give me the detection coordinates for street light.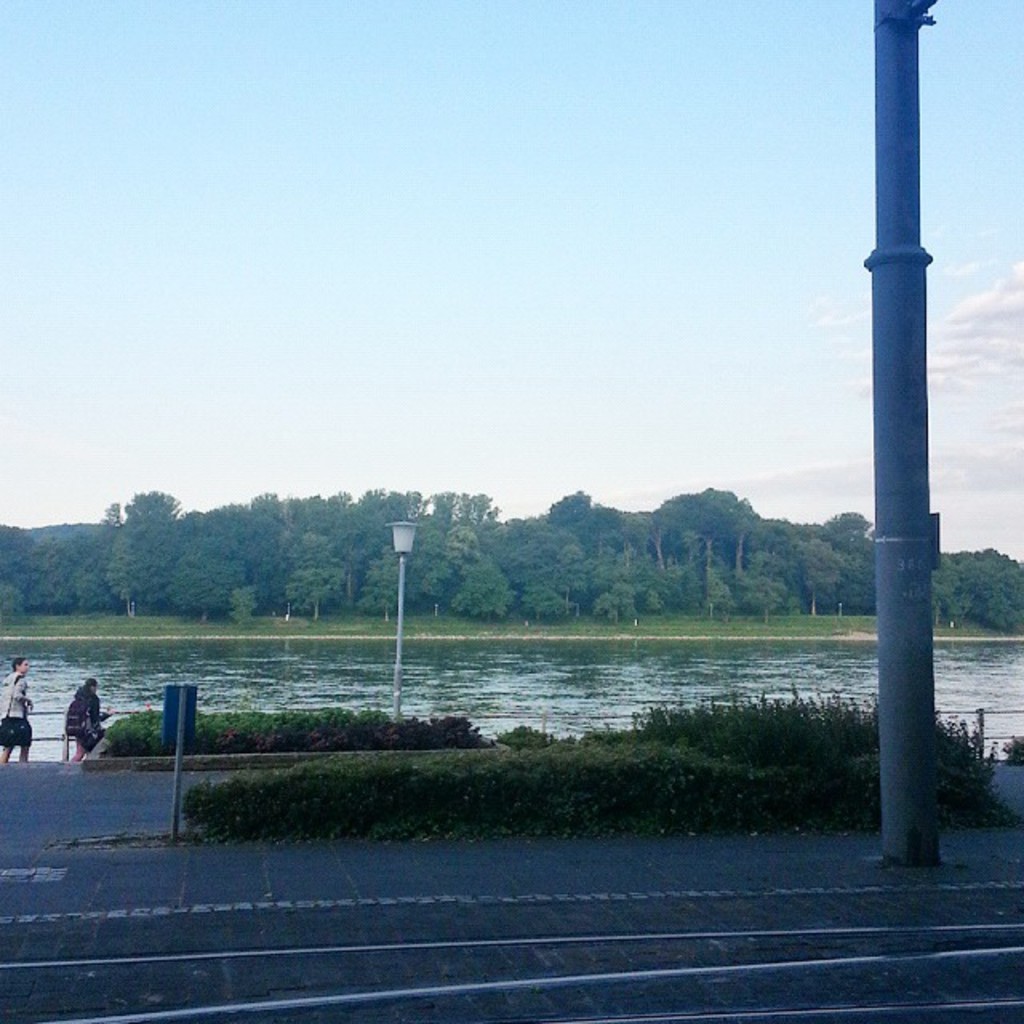
389, 507, 422, 726.
